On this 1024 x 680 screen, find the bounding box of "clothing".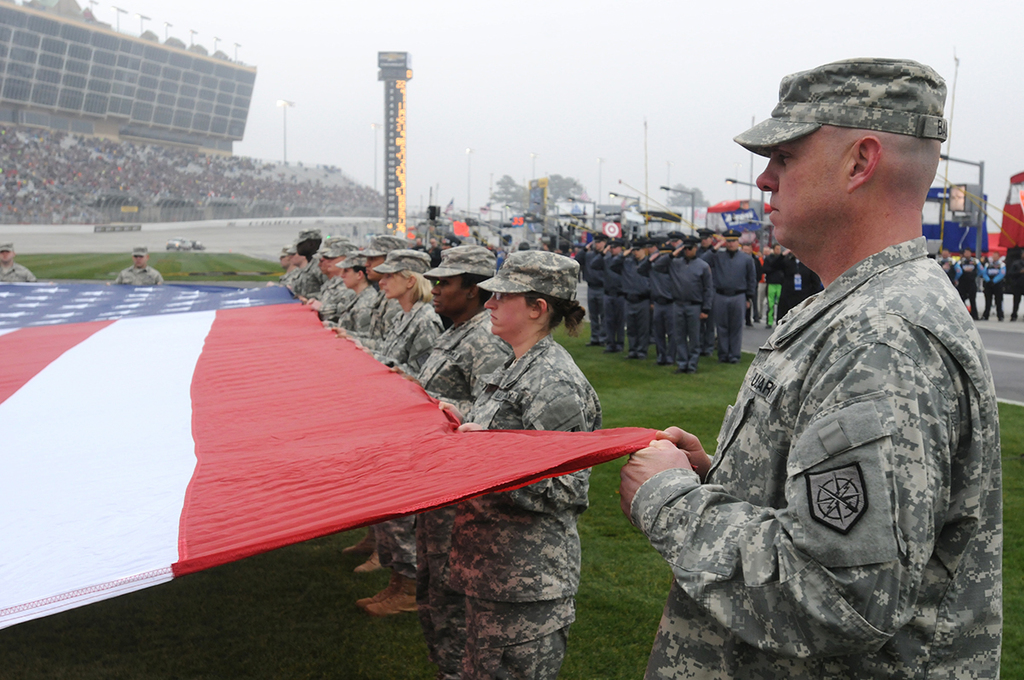
Bounding box: pyautogui.locateOnScreen(293, 264, 314, 303).
